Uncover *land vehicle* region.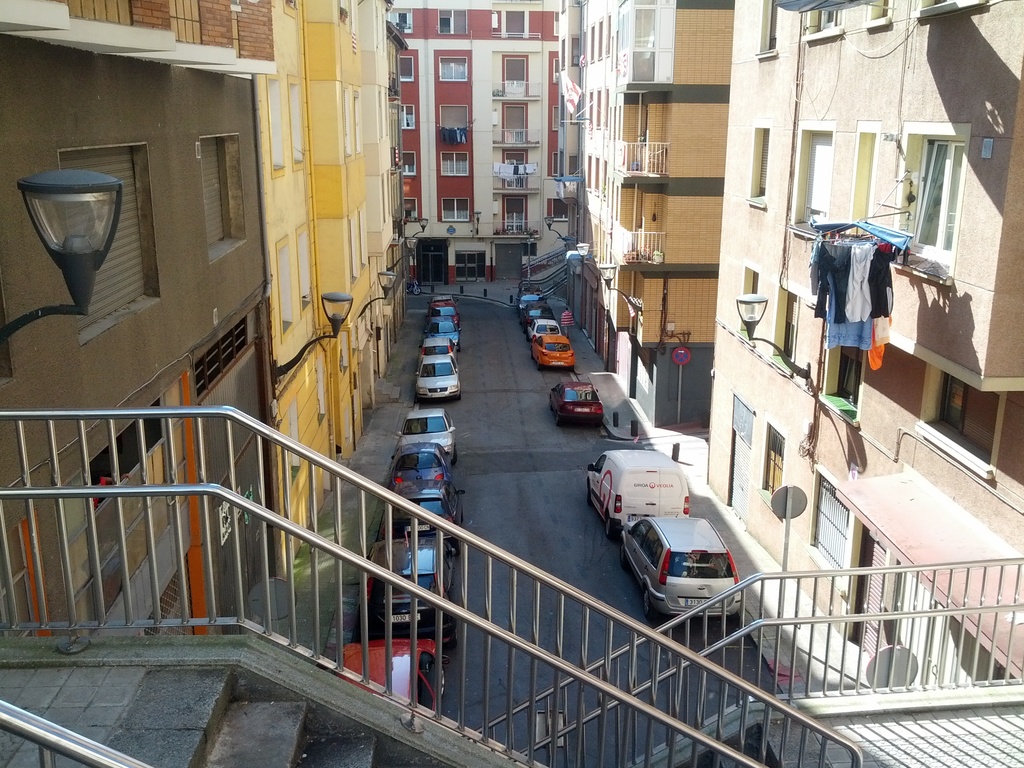
Uncovered: (left=428, top=304, right=463, bottom=331).
